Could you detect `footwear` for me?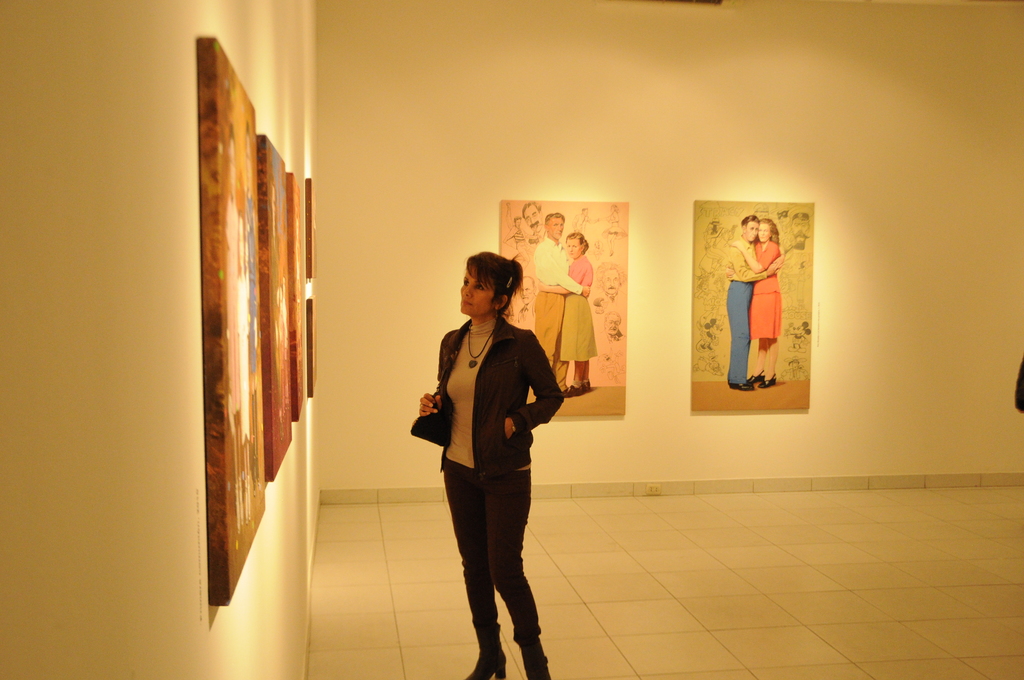
Detection result: pyautogui.locateOnScreen(726, 382, 753, 392).
